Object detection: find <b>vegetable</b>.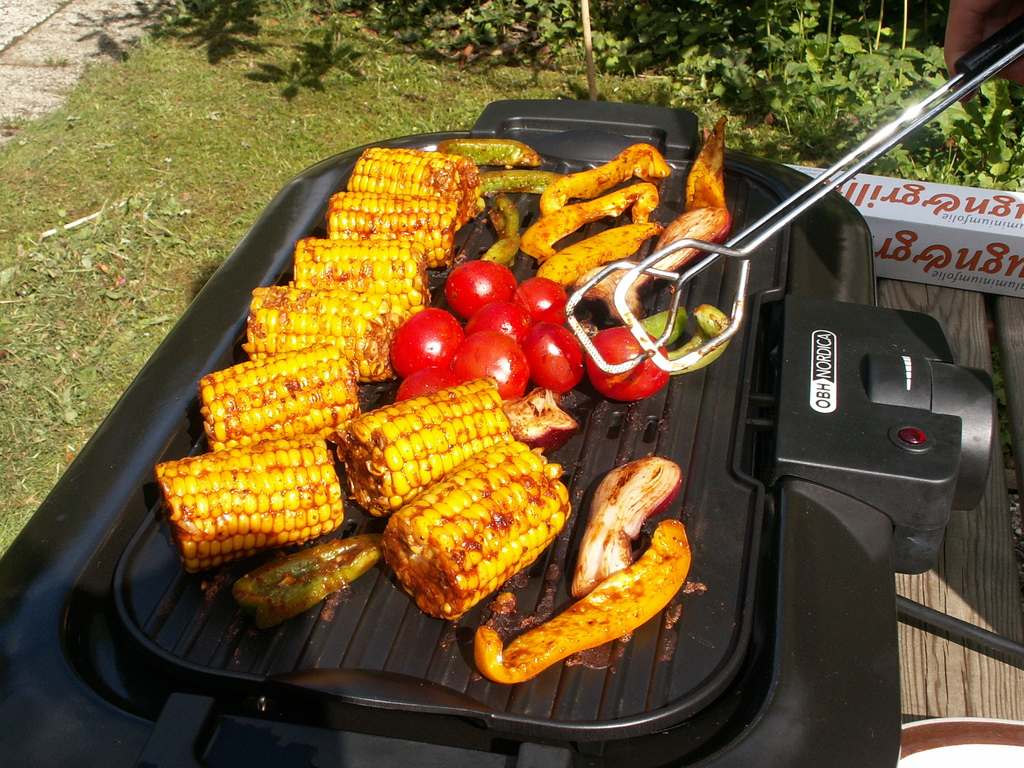
locate(637, 302, 734, 379).
